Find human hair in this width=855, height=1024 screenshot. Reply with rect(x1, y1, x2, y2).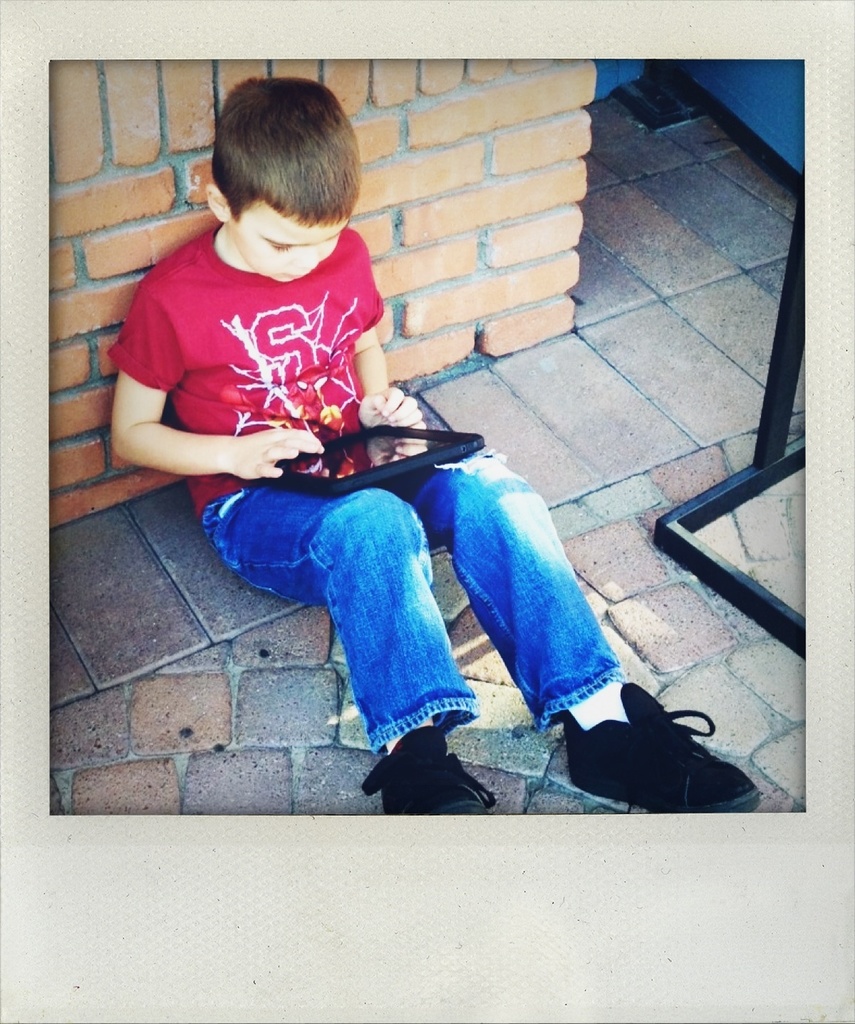
rect(199, 70, 361, 254).
